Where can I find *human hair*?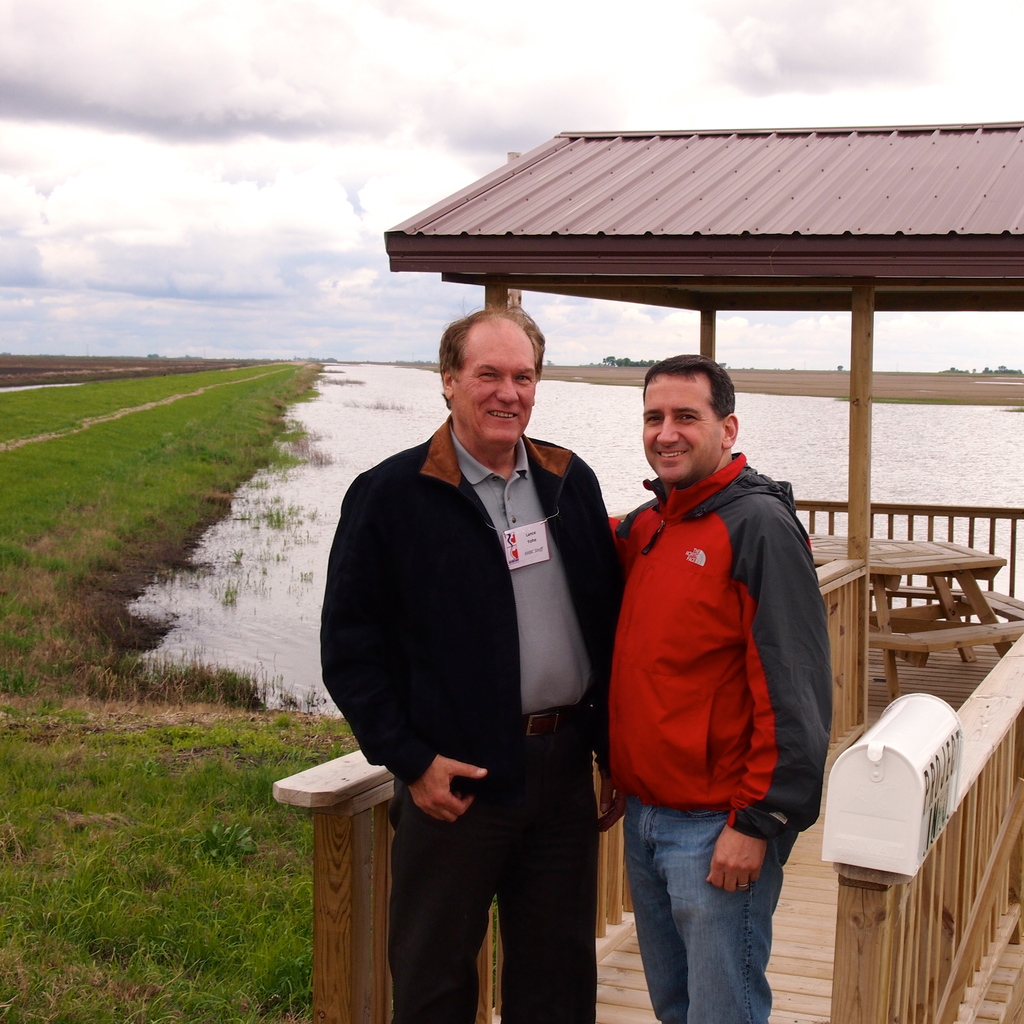
You can find it at left=441, top=305, right=546, bottom=377.
